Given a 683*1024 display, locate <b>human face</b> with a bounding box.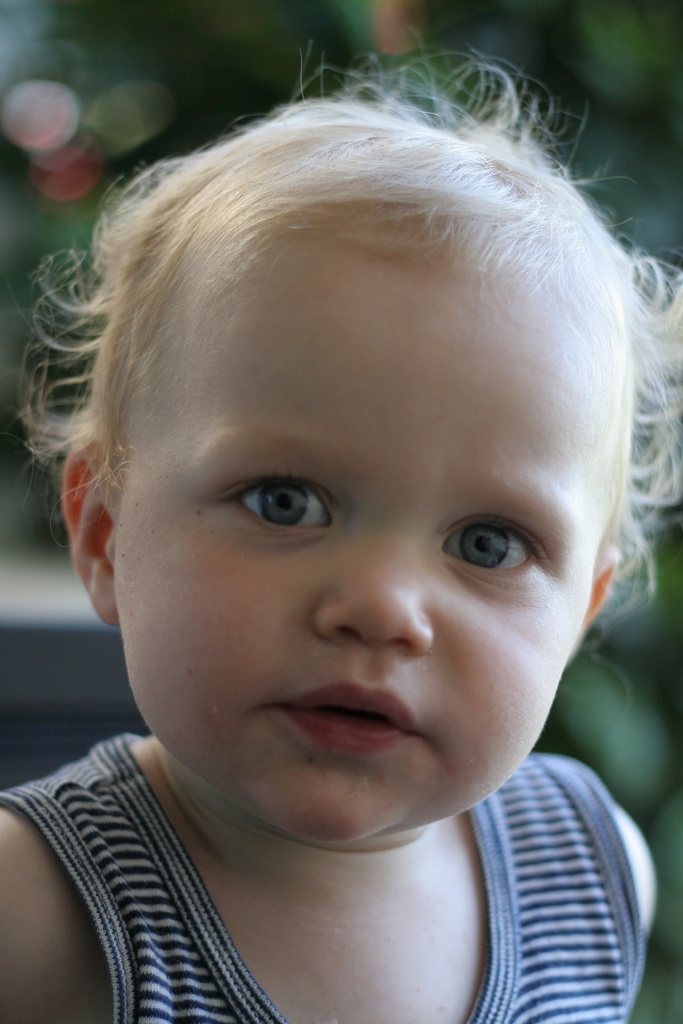
Located: <region>116, 250, 602, 847</region>.
